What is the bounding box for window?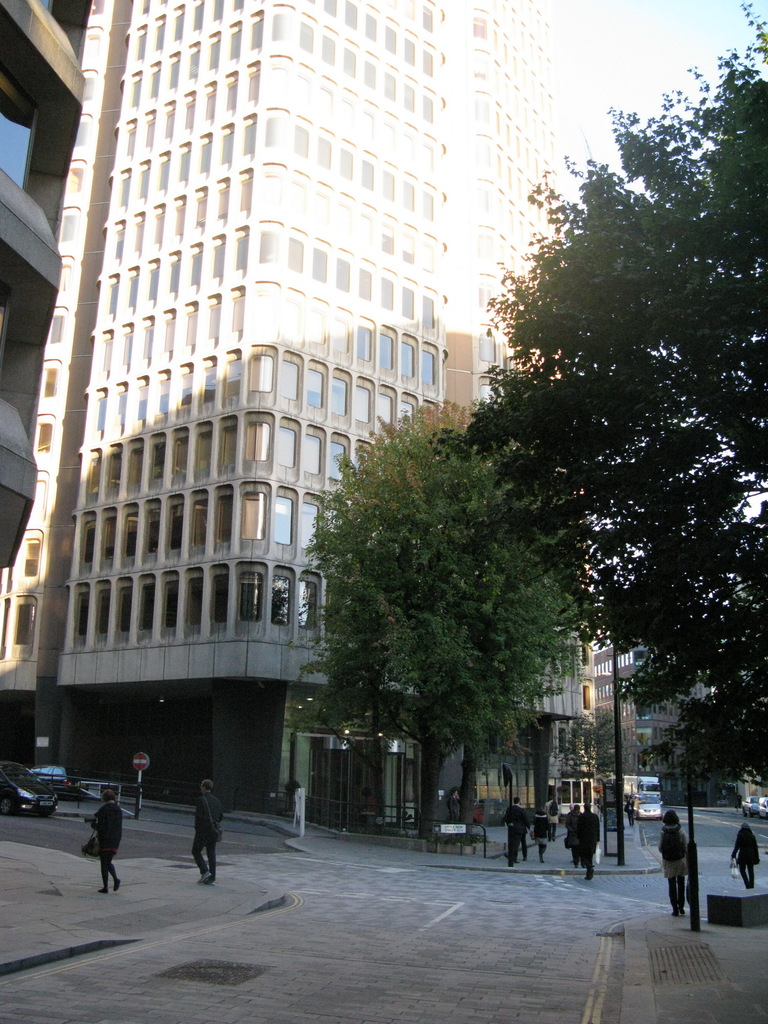
locate(195, 137, 212, 177).
